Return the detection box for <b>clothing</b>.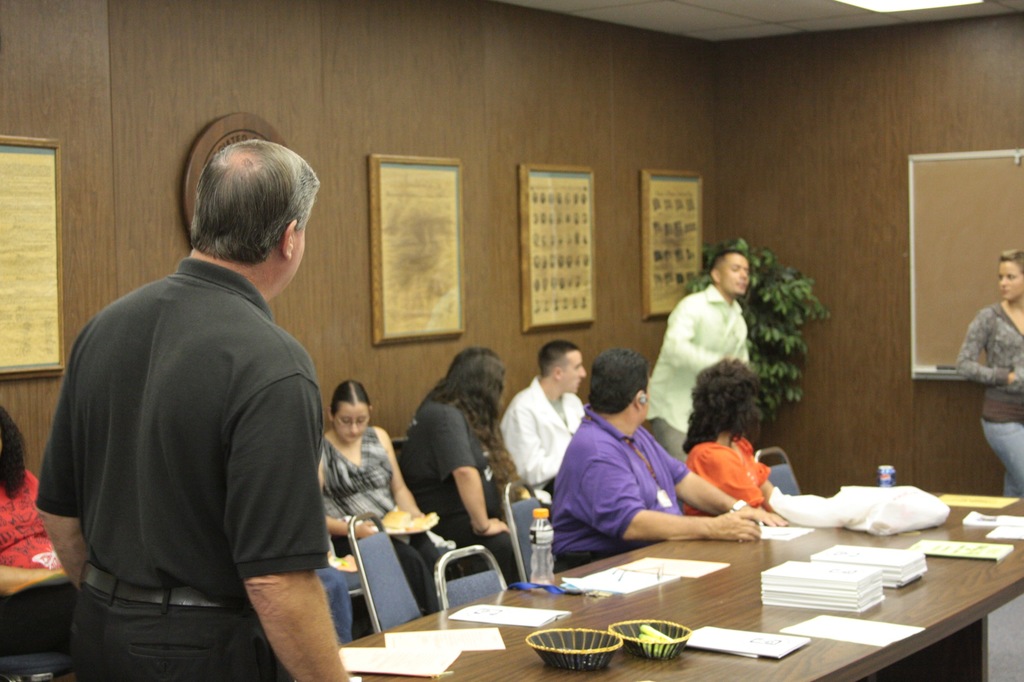
pyautogui.locateOnScreen(0, 461, 69, 576).
